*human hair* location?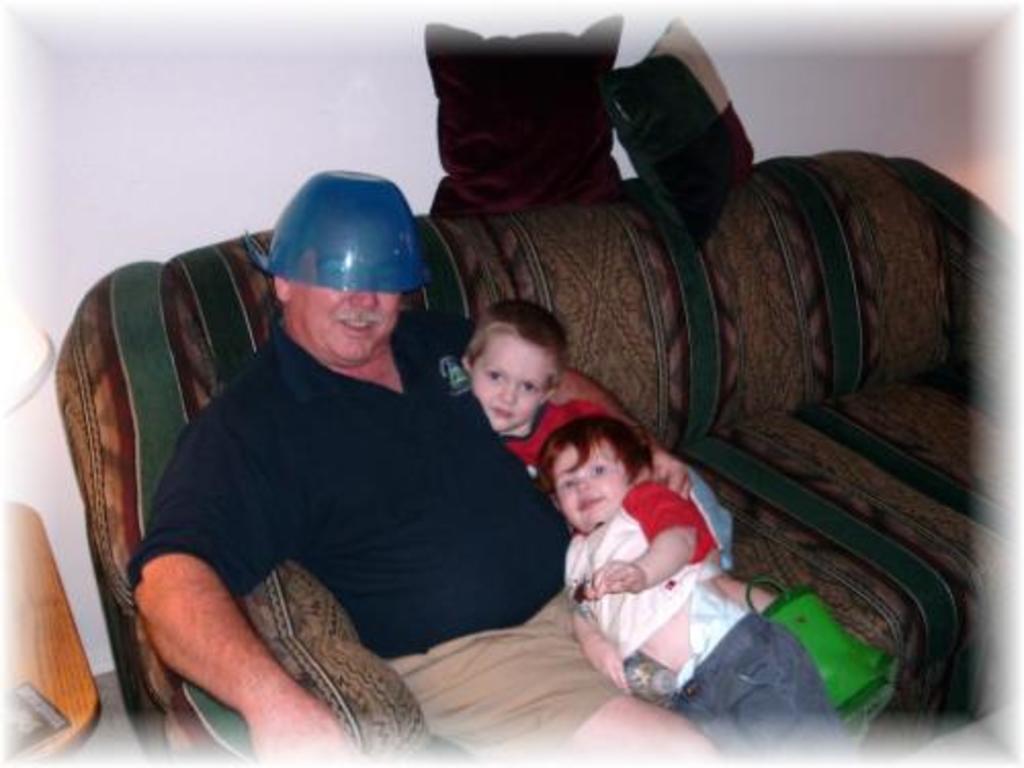
539,414,655,492
